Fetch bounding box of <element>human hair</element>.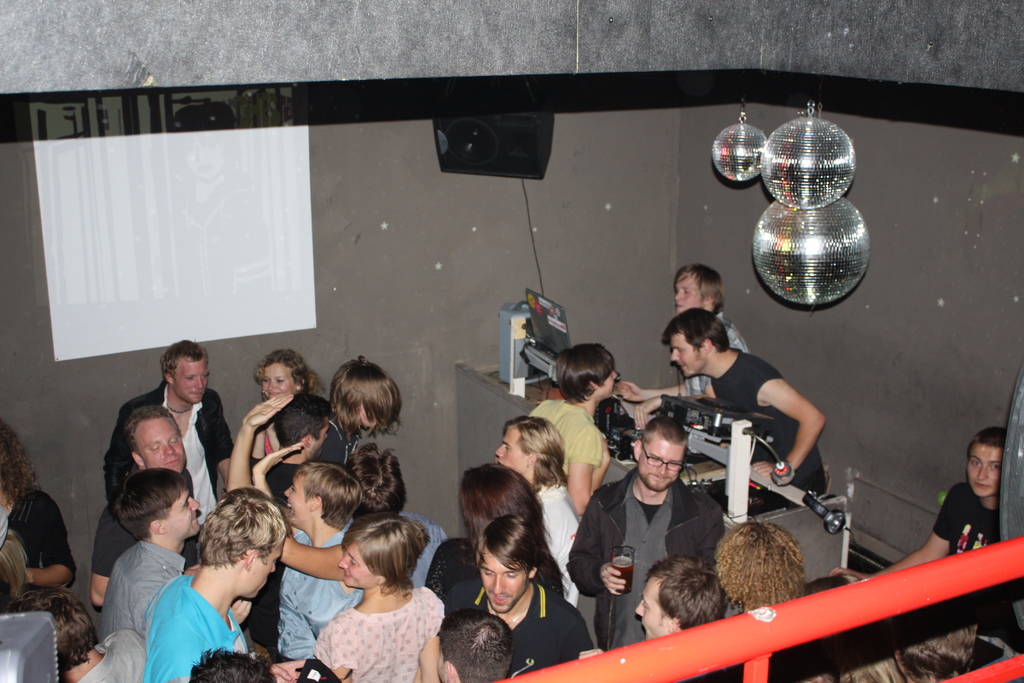
Bbox: detection(502, 415, 572, 487).
